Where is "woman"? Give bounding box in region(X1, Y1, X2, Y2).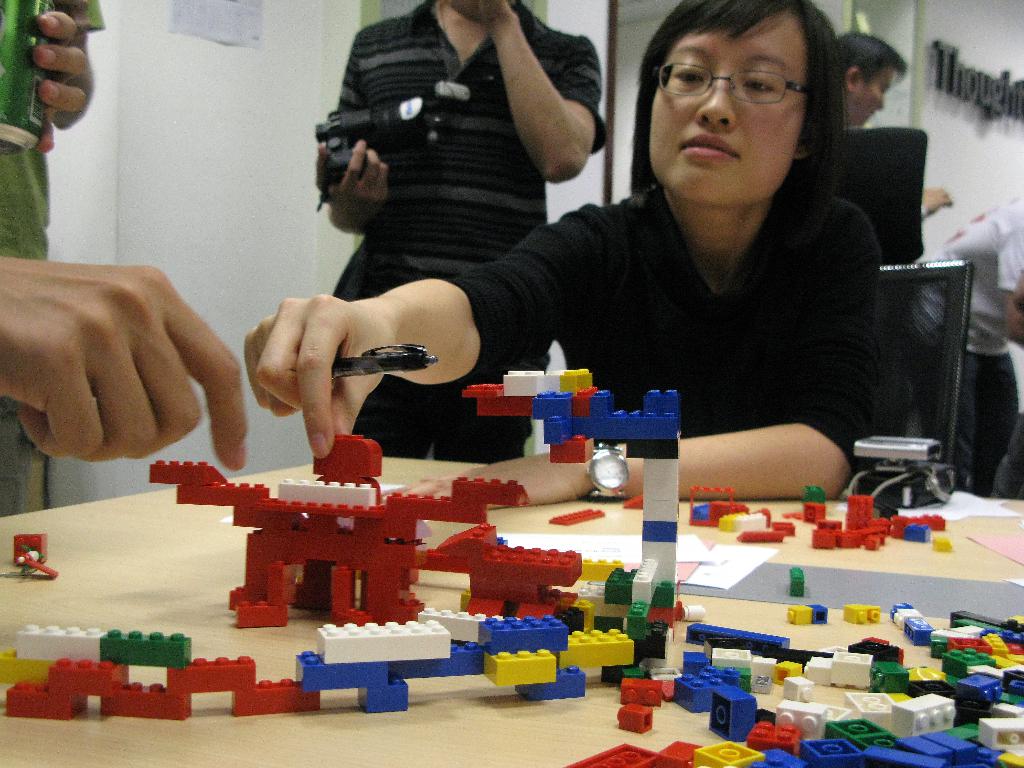
region(242, 0, 874, 511).
